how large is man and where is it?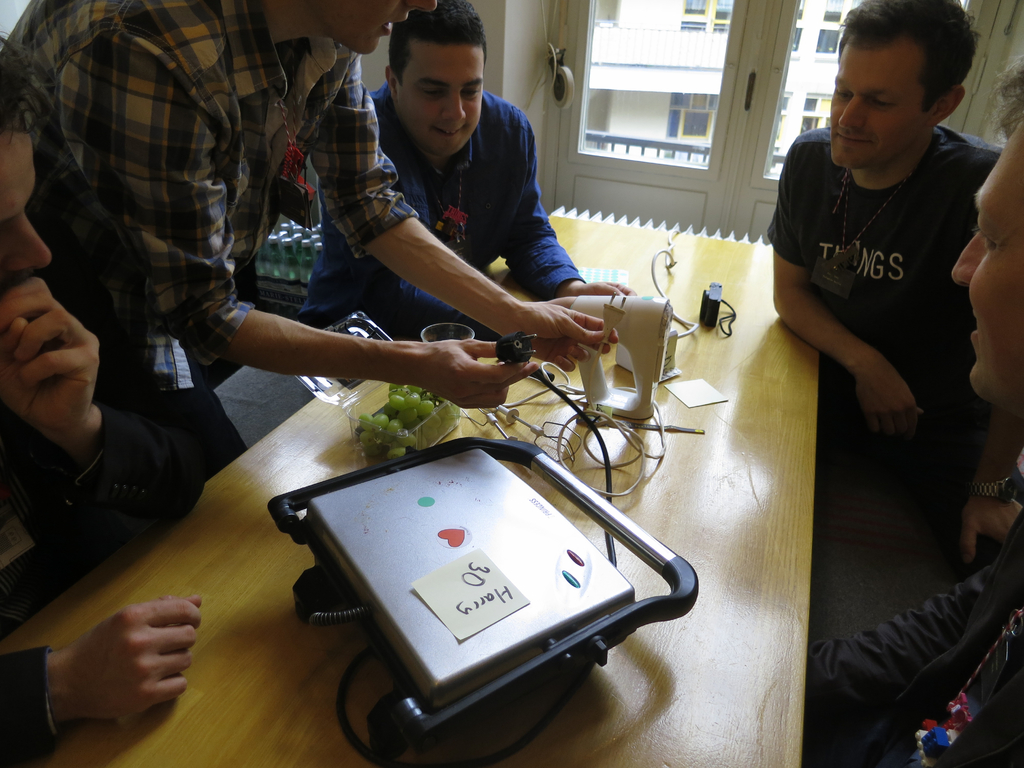
Bounding box: locate(296, 0, 636, 323).
